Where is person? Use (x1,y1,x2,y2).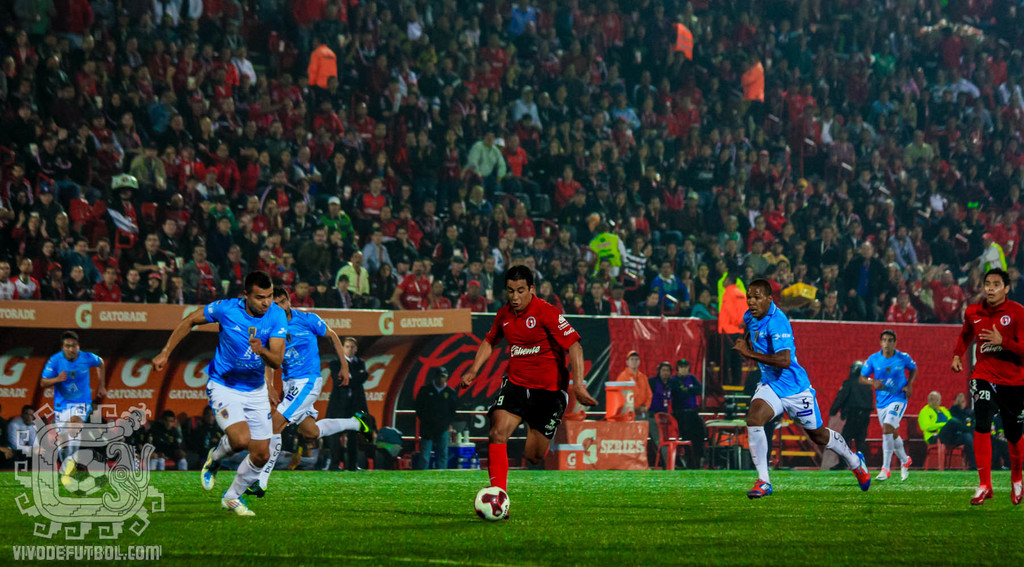
(827,357,874,473).
